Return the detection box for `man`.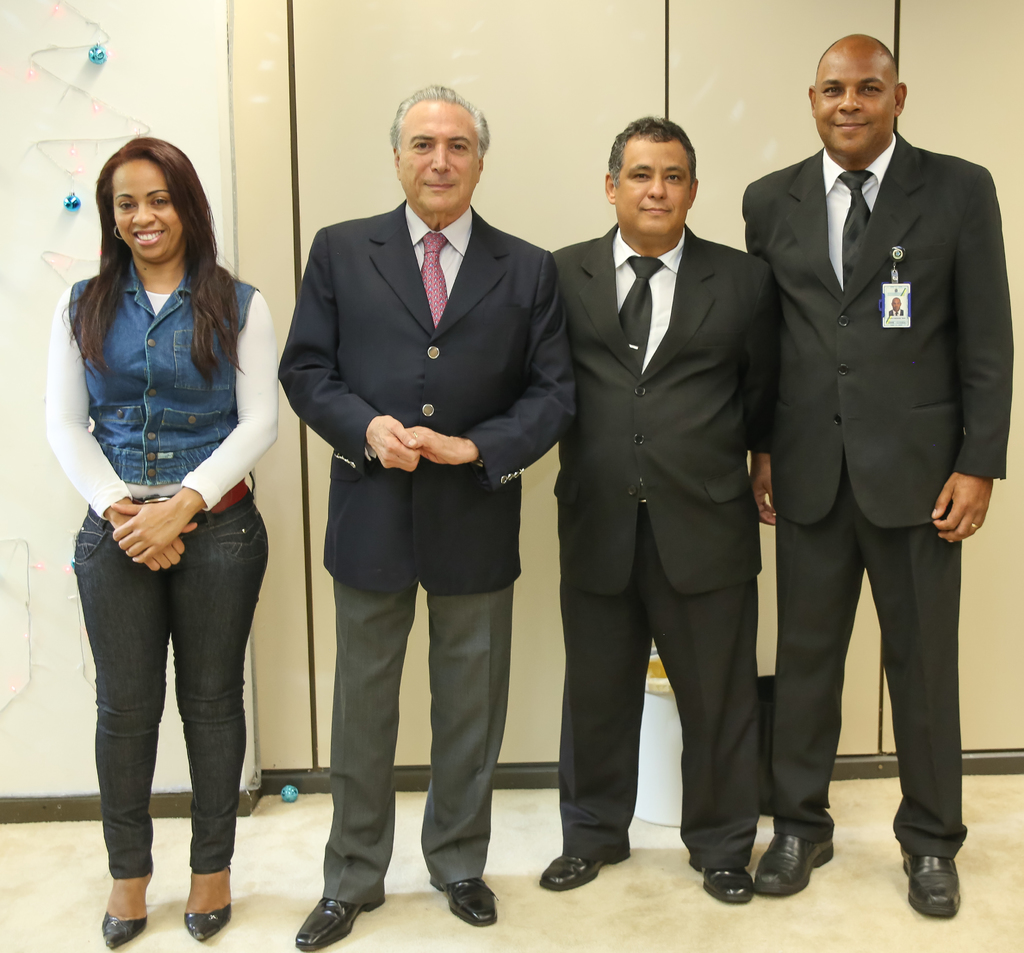
BBox(267, 79, 573, 887).
